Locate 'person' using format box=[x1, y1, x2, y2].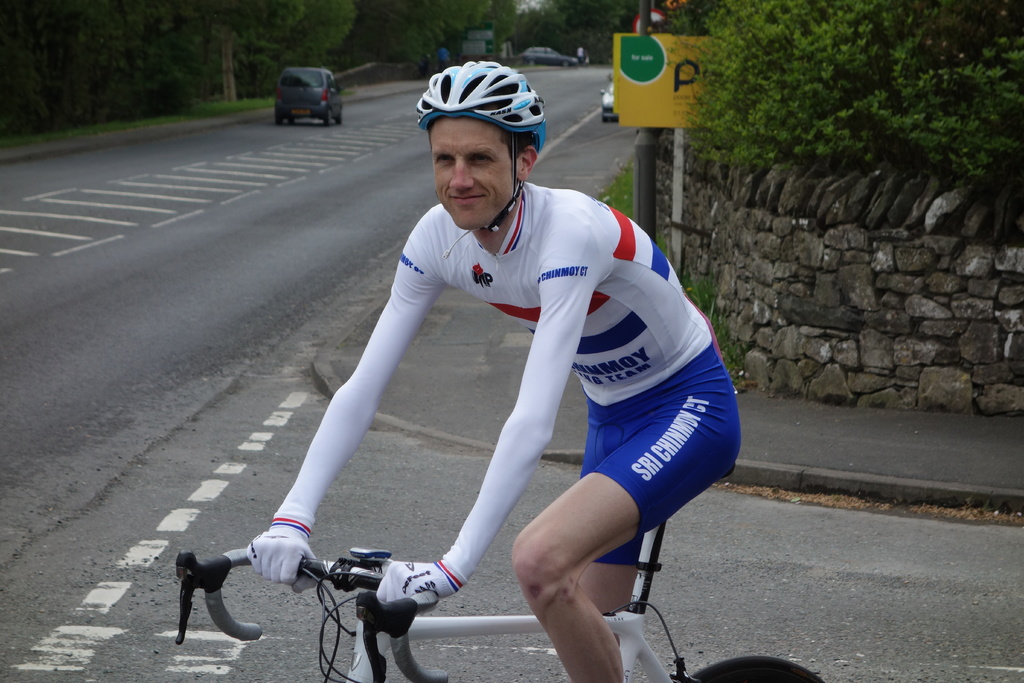
box=[271, 69, 734, 682].
